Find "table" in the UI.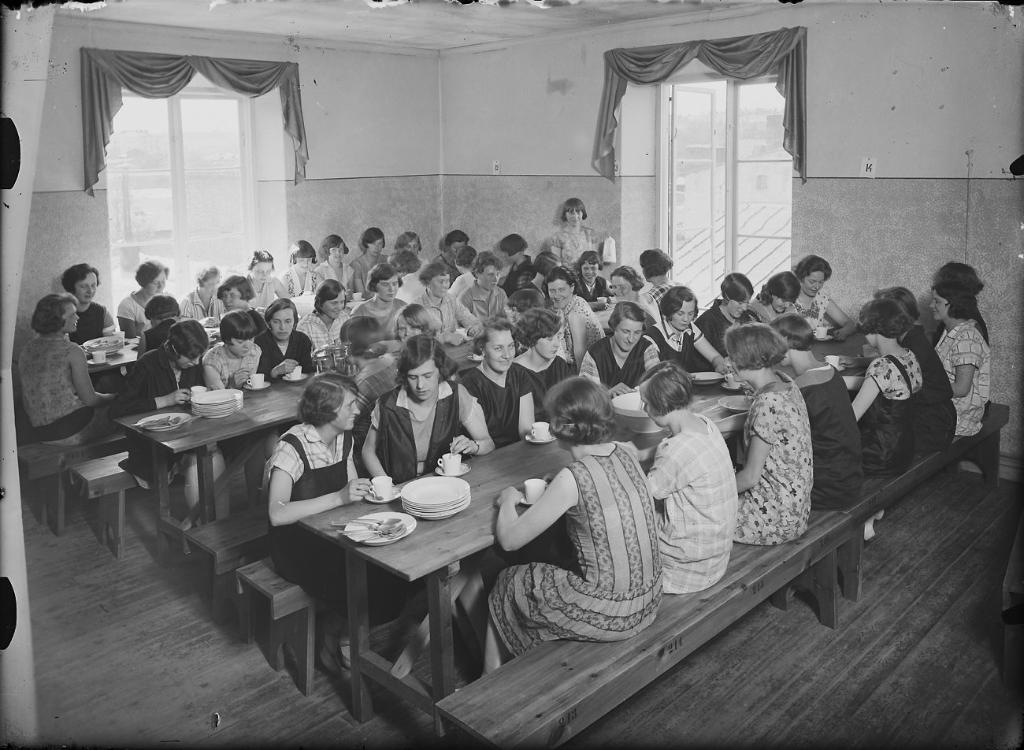
UI element at 115,369,311,572.
